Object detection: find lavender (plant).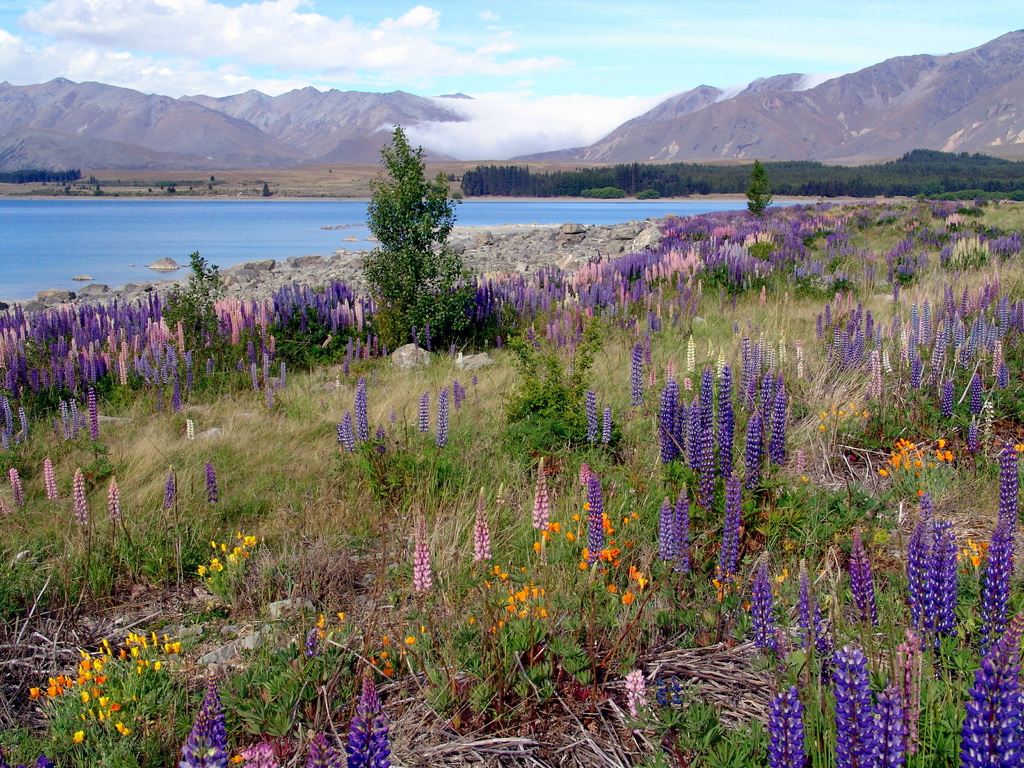
714/476/747/579.
